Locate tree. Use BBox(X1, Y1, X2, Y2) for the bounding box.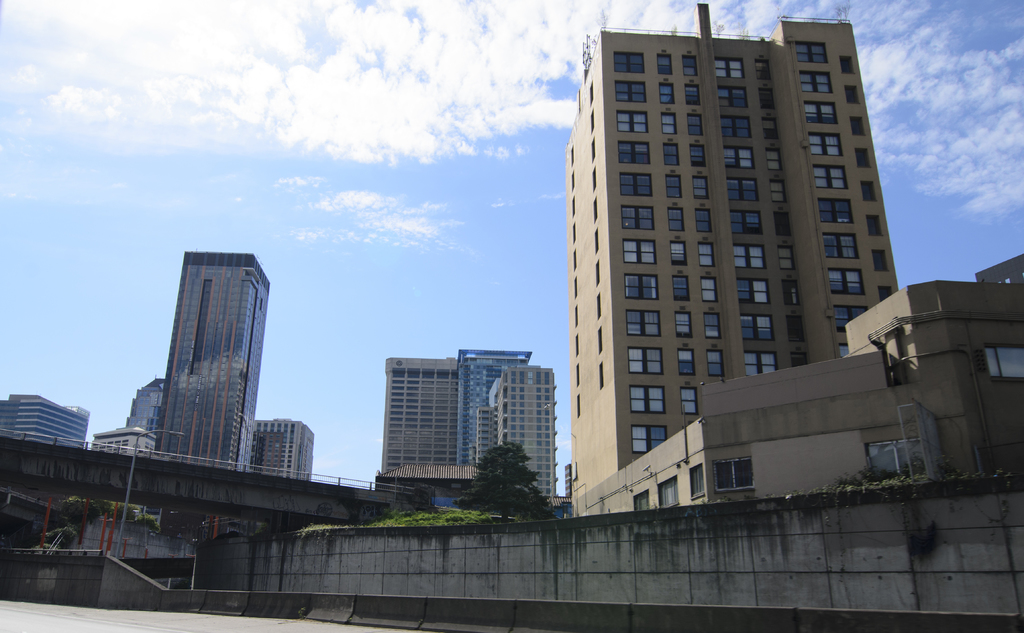
BBox(456, 438, 550, 520).
